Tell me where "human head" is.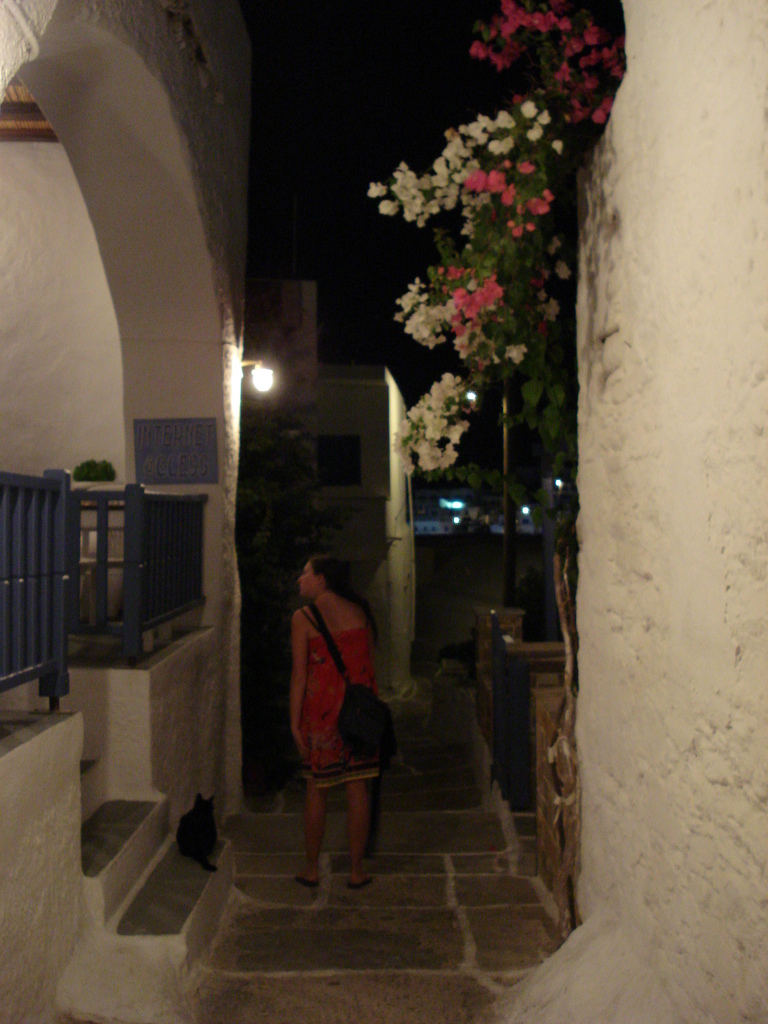
"human head" is at pyautogui.locateOnScreen(287, 547, 348, 608).
